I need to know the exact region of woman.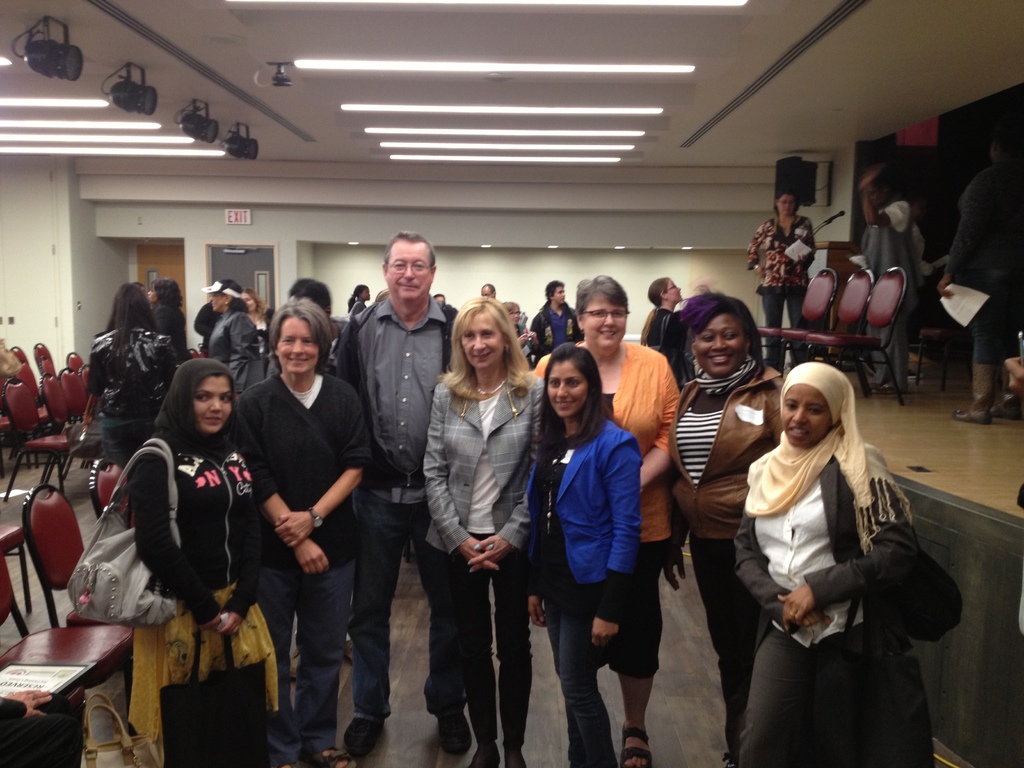
Region: BBox(724, 344, 941, 753).
